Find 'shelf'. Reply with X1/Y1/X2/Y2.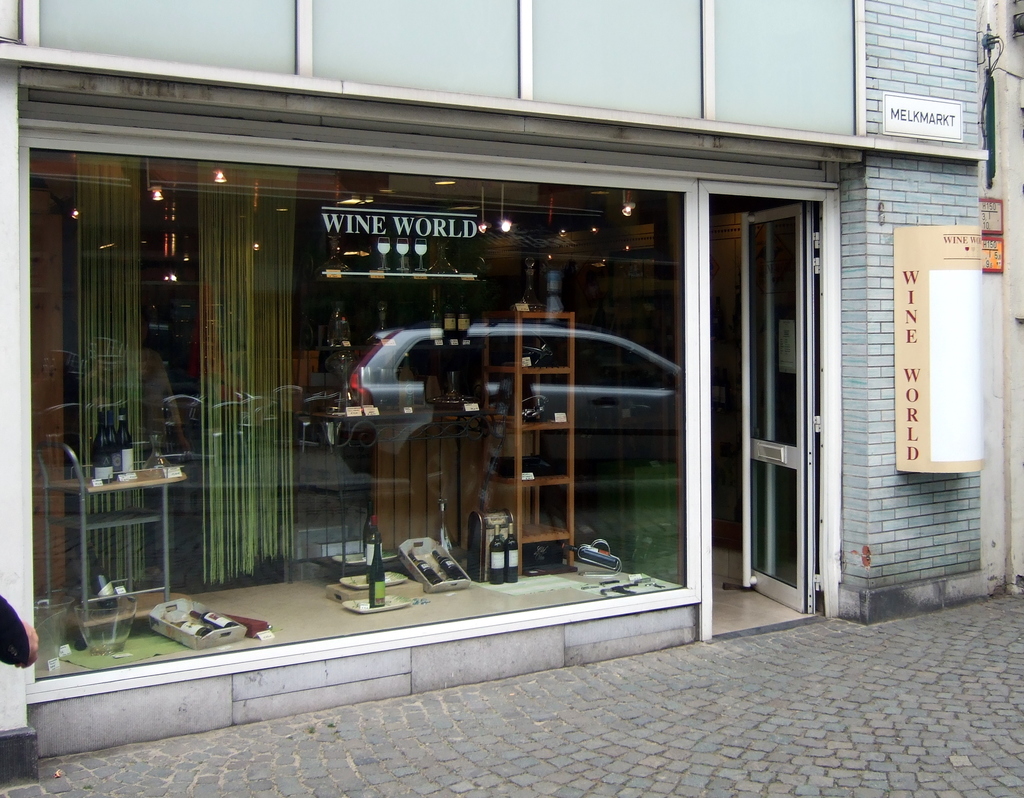
485/371/516/427.
